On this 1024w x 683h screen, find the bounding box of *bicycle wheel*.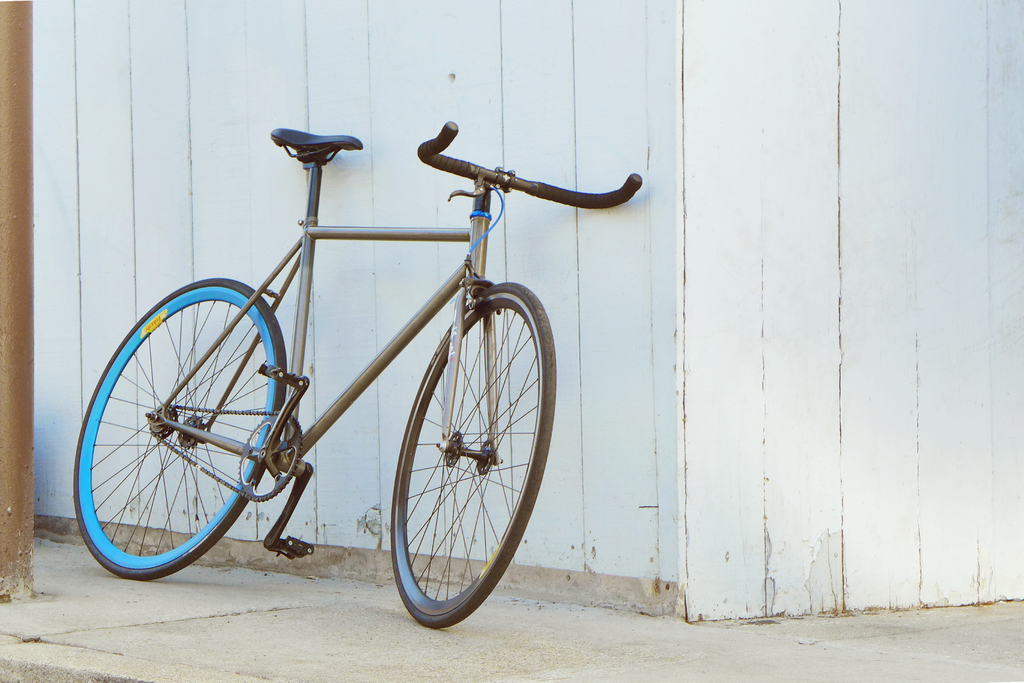
Bounding box: left=388, top=278, right=561, bottom=630.
